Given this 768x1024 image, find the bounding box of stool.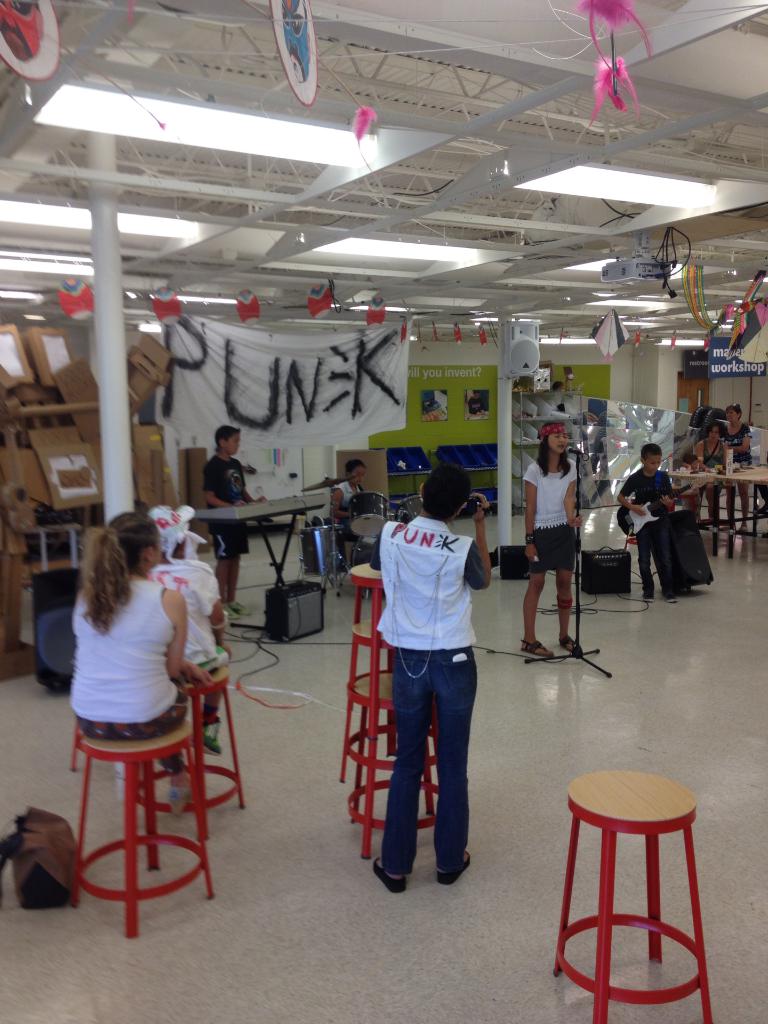
561, 773, 717, 1023.
